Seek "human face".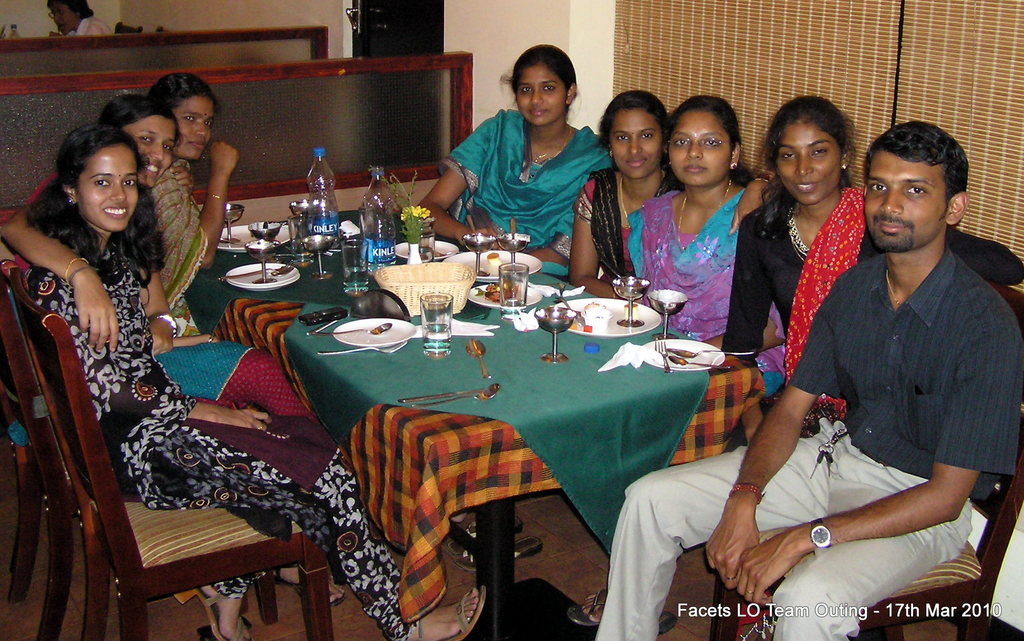
667/109/732/187.
